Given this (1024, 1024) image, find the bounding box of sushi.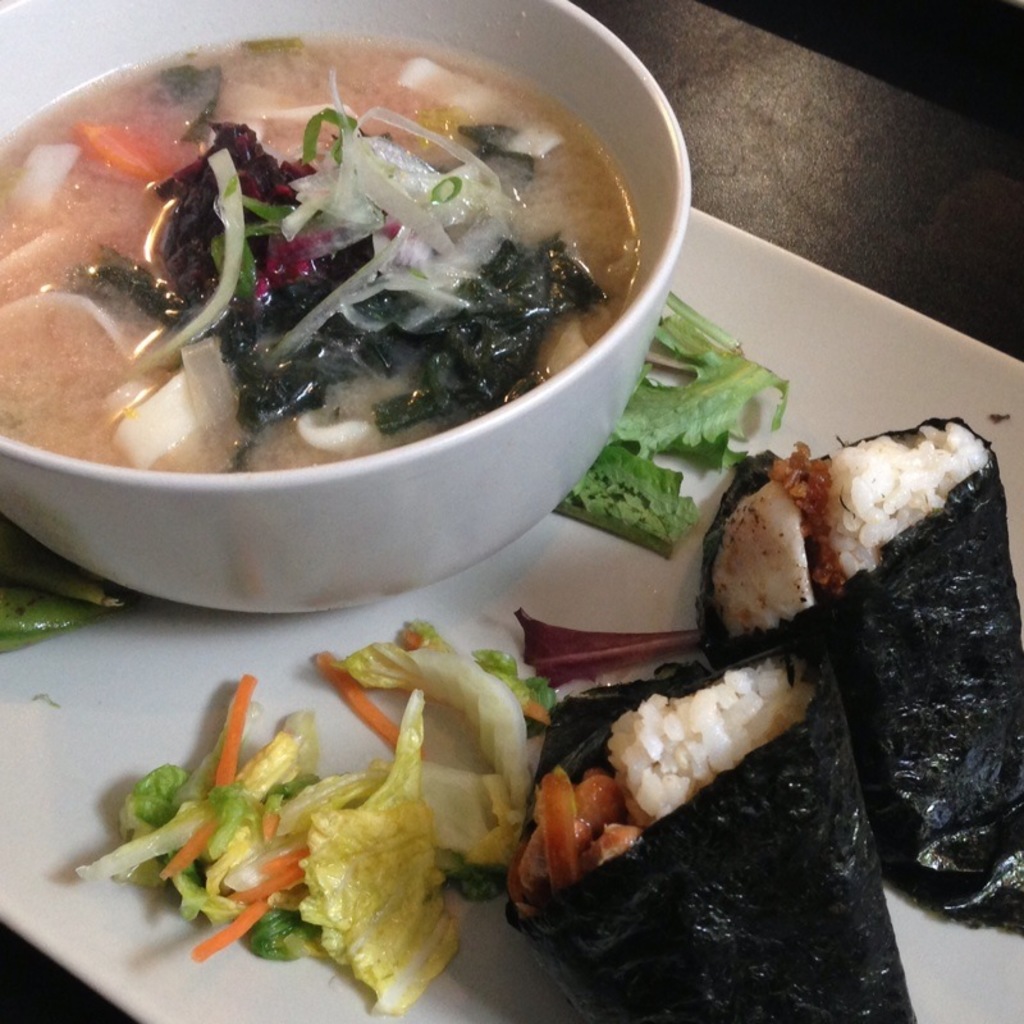
[left=695, top=417, right=1020, bottom=925].
